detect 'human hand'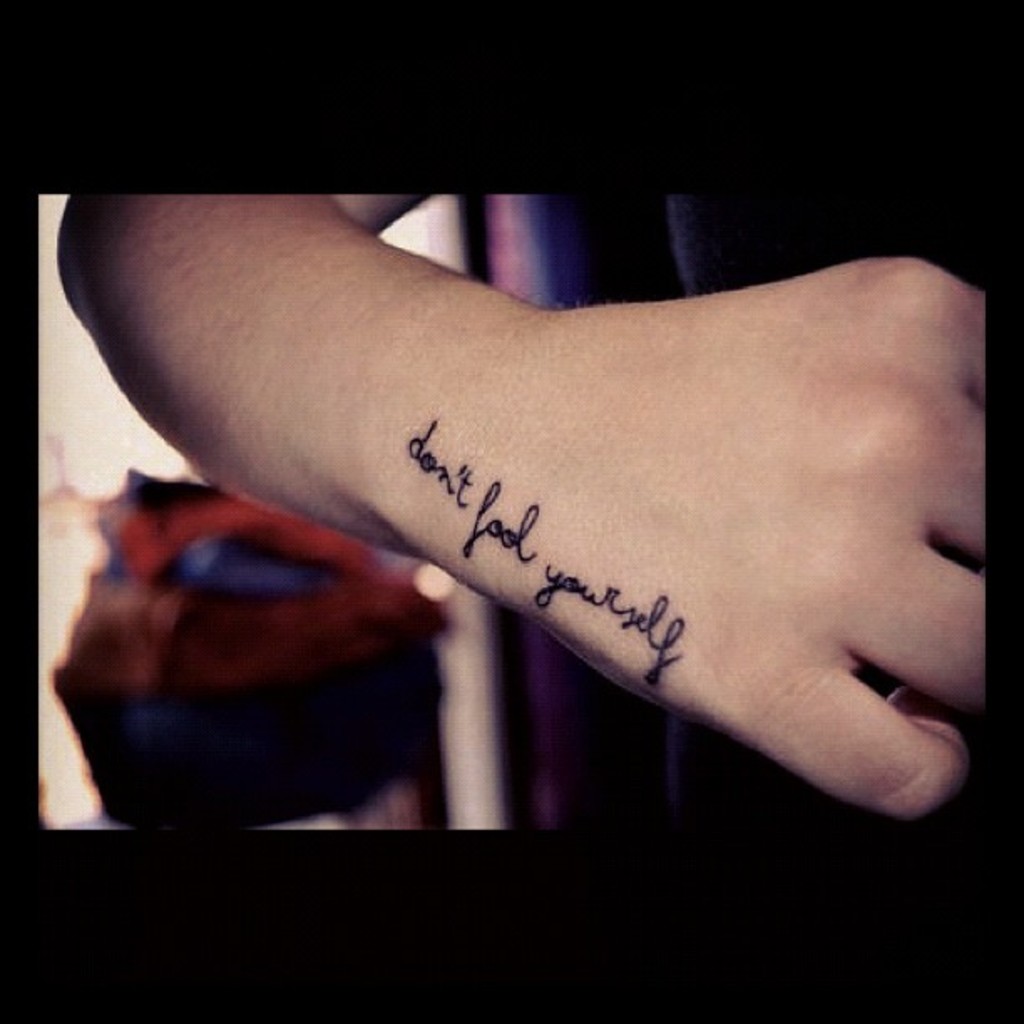
Rect(373, 244, 997, 828)
